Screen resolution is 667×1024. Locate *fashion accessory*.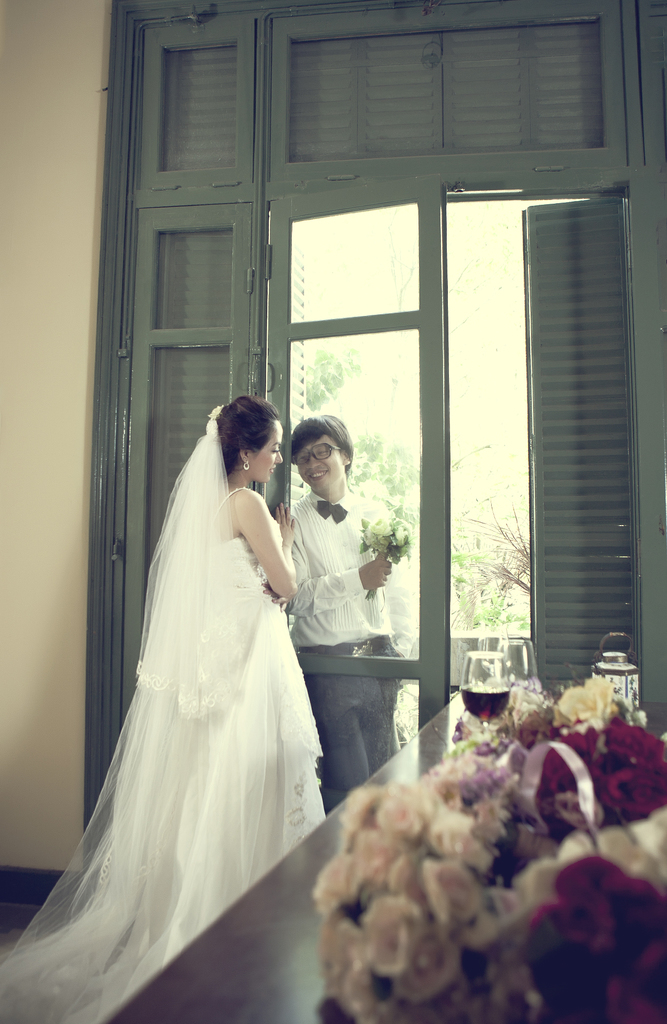
205,406,223,424.
